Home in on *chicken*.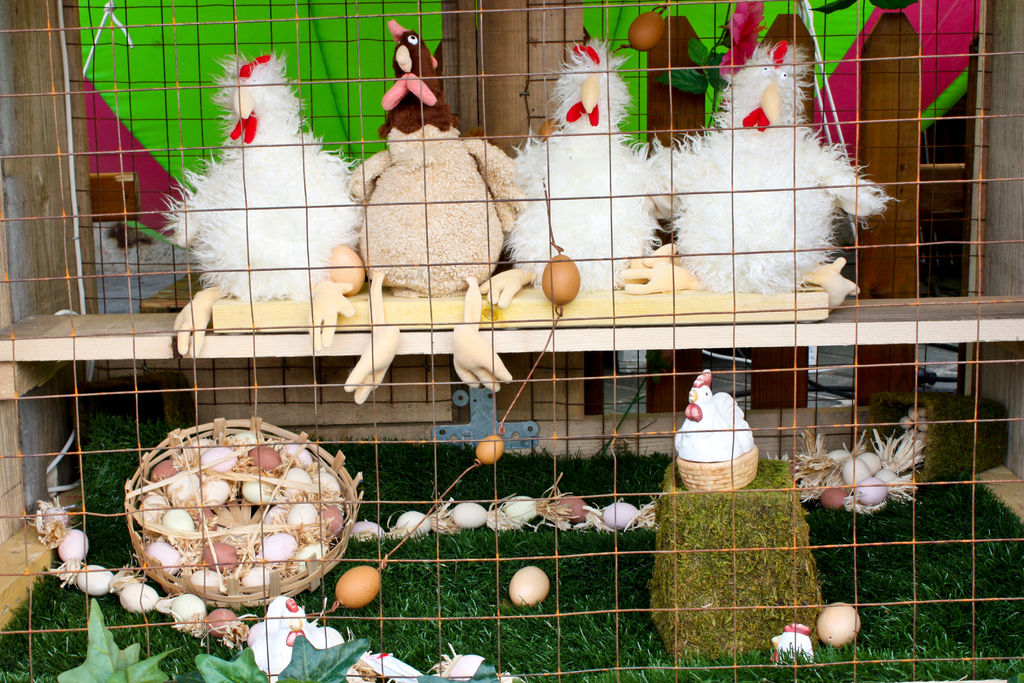
Homed in at detection(645, 31, 902, 315).
